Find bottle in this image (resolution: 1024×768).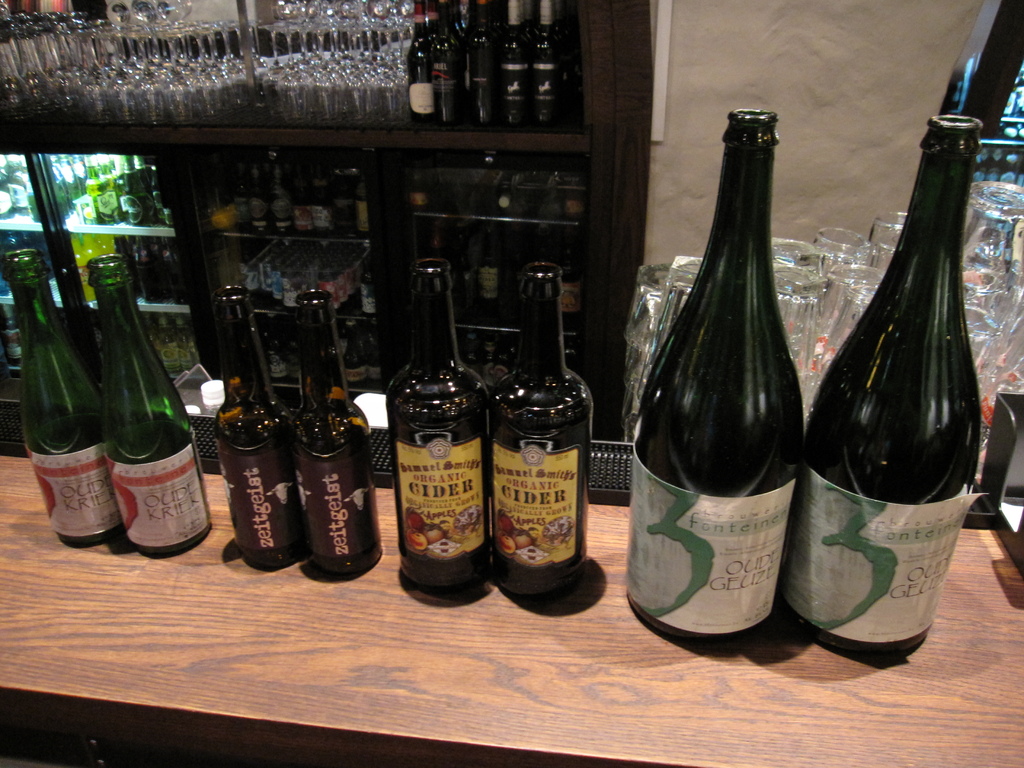
bbox=(284, 292, 405, 596).
